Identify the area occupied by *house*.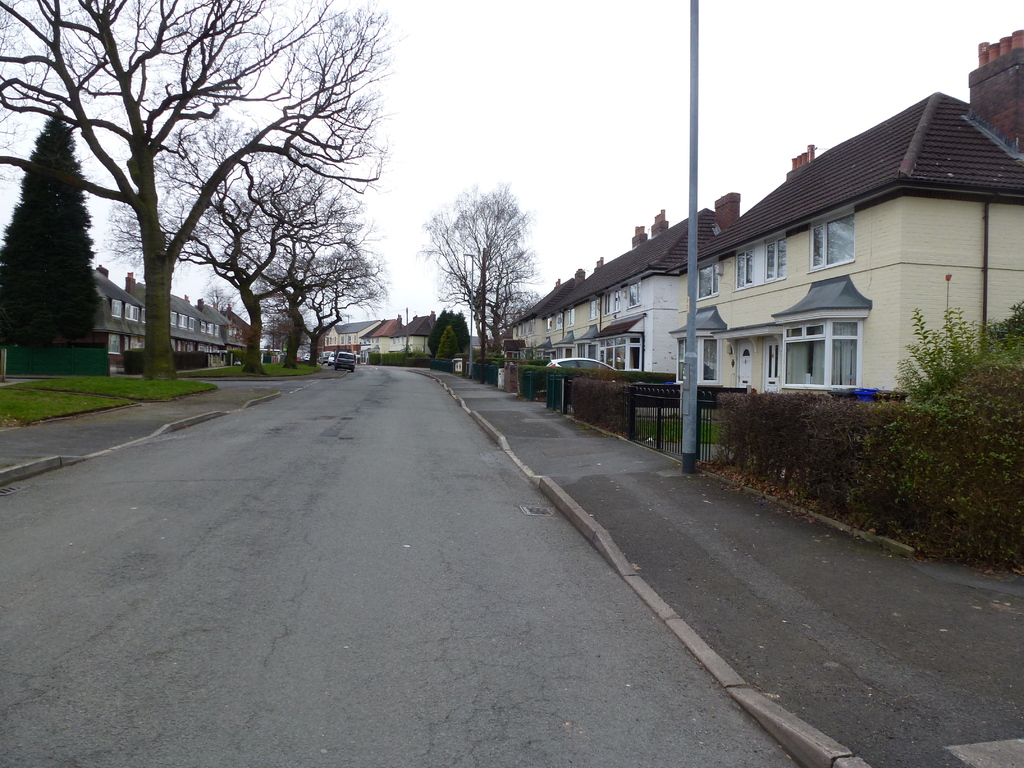
Area: 96:273:244:383.
